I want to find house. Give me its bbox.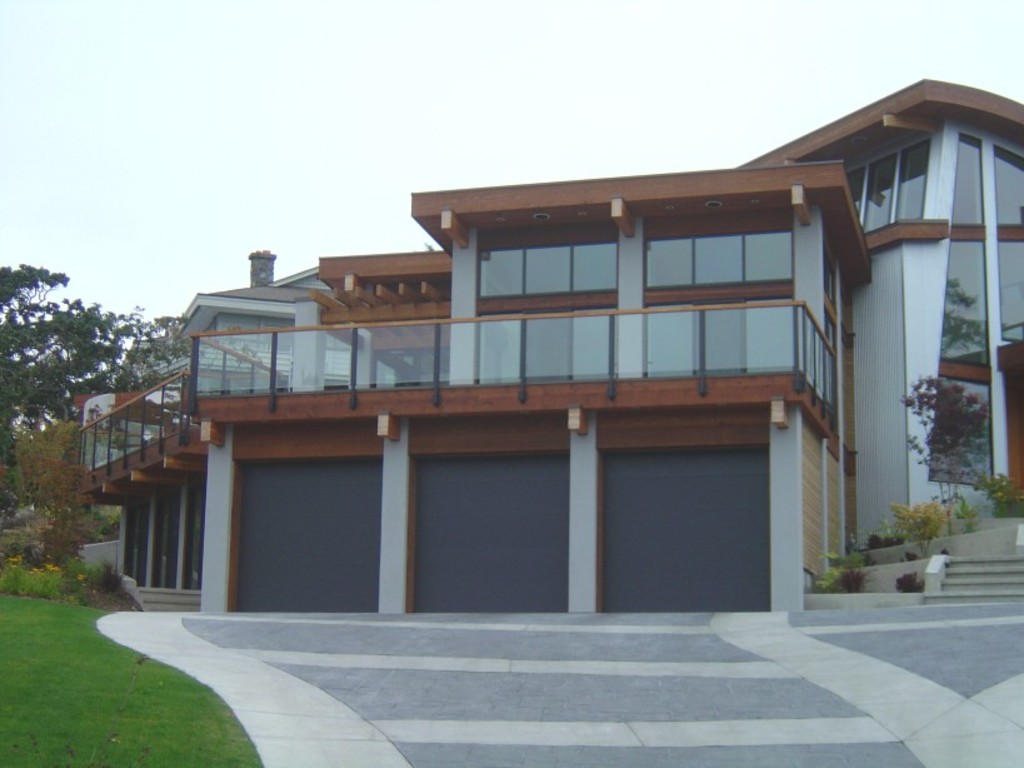
select_region(60, 324, 204, 598).
